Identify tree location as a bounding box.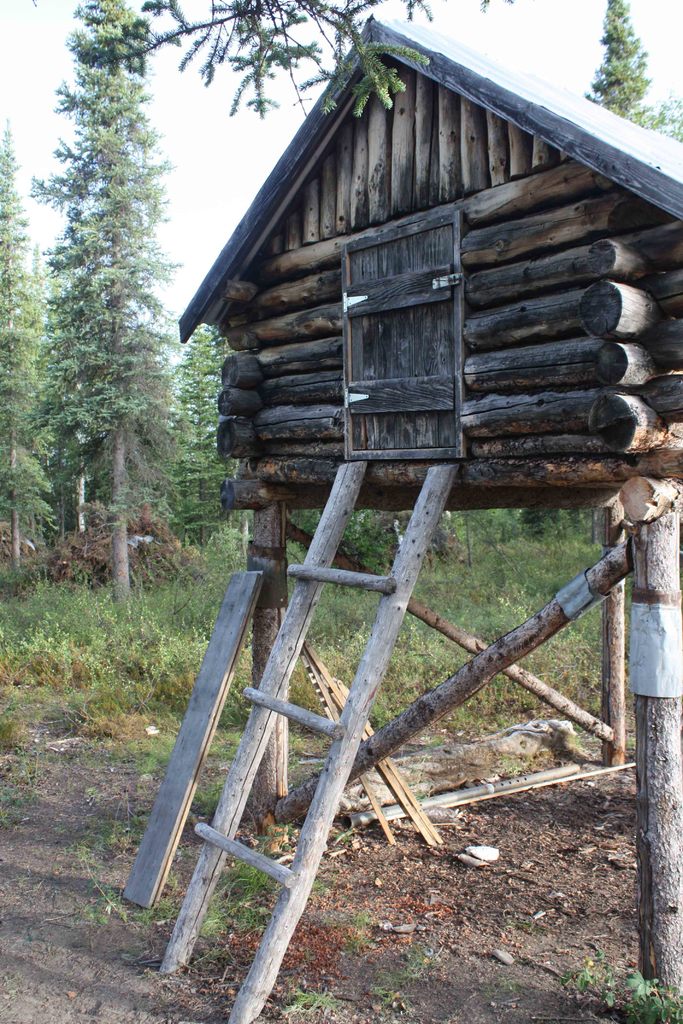
BBox(573, 1, 681, 147).
